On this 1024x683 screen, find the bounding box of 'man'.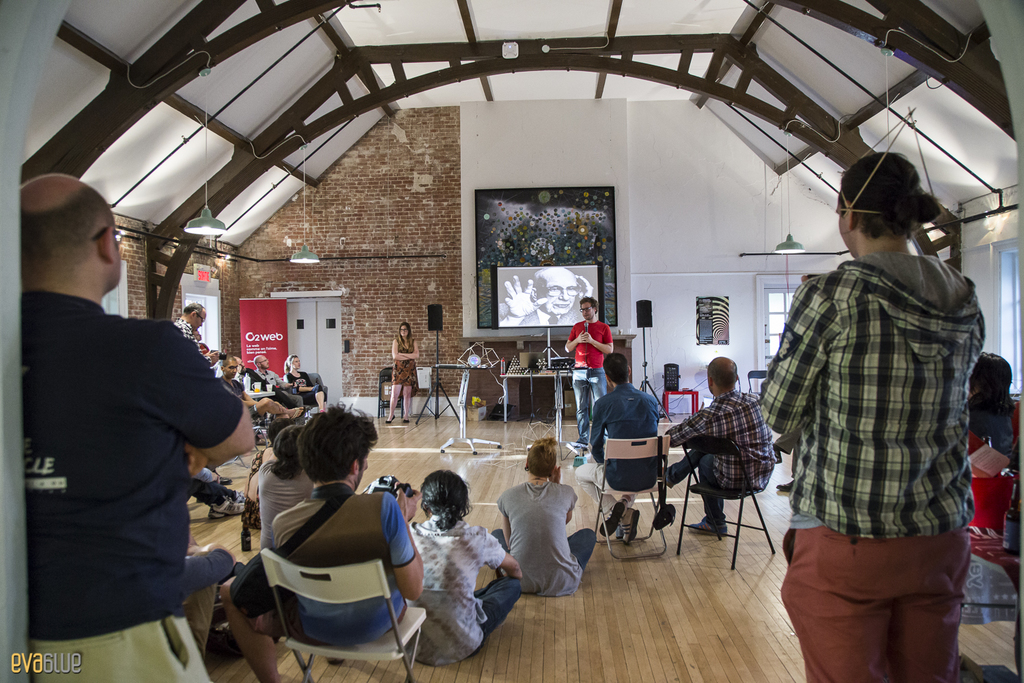
Bounding box: locate(573, 347, 668, 548).
